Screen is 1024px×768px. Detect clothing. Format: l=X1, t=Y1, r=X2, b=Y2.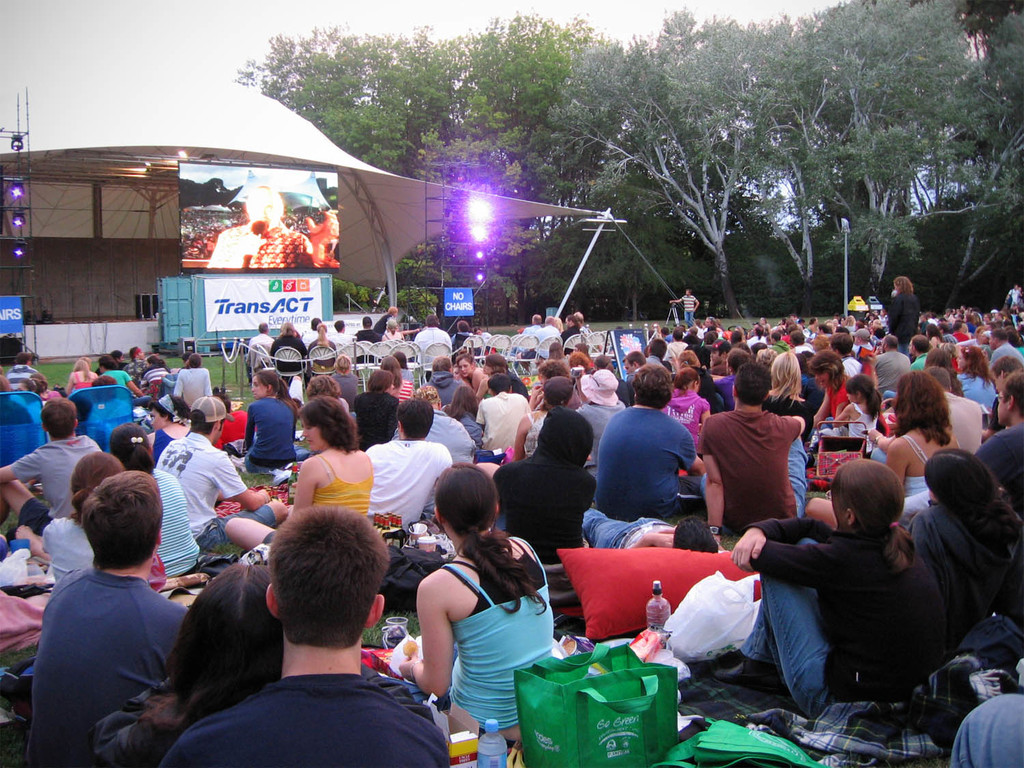
l=684, t=288, r=694, b=324.
